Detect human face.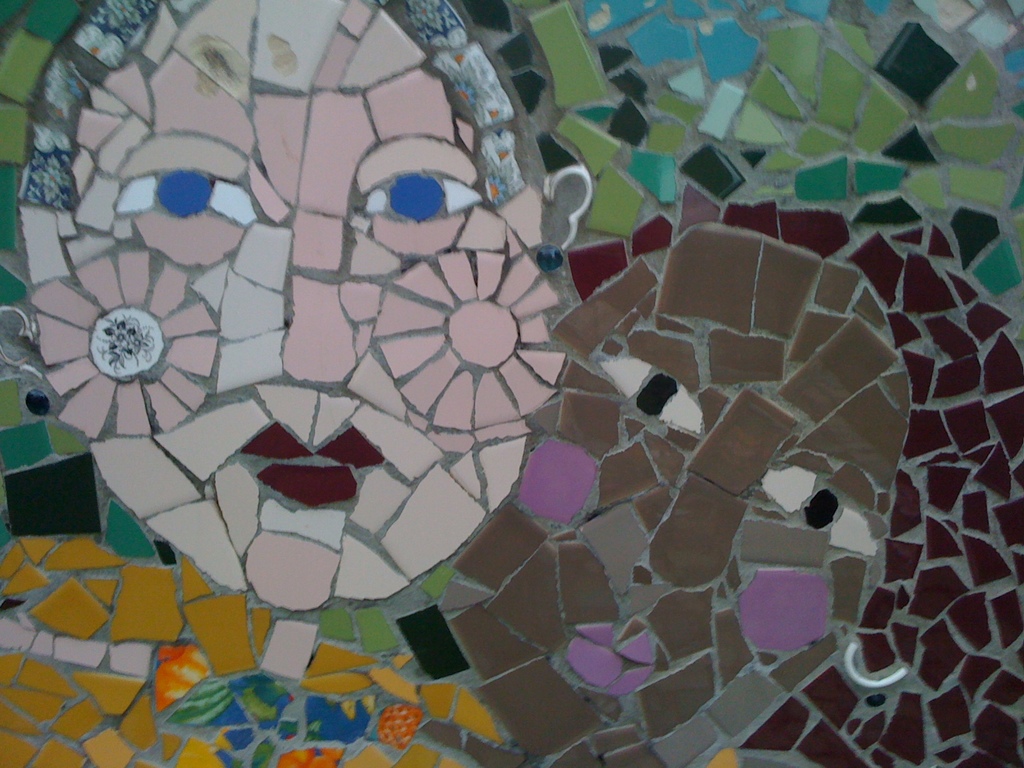
Detected at box=[445, 221, 911, 767].
